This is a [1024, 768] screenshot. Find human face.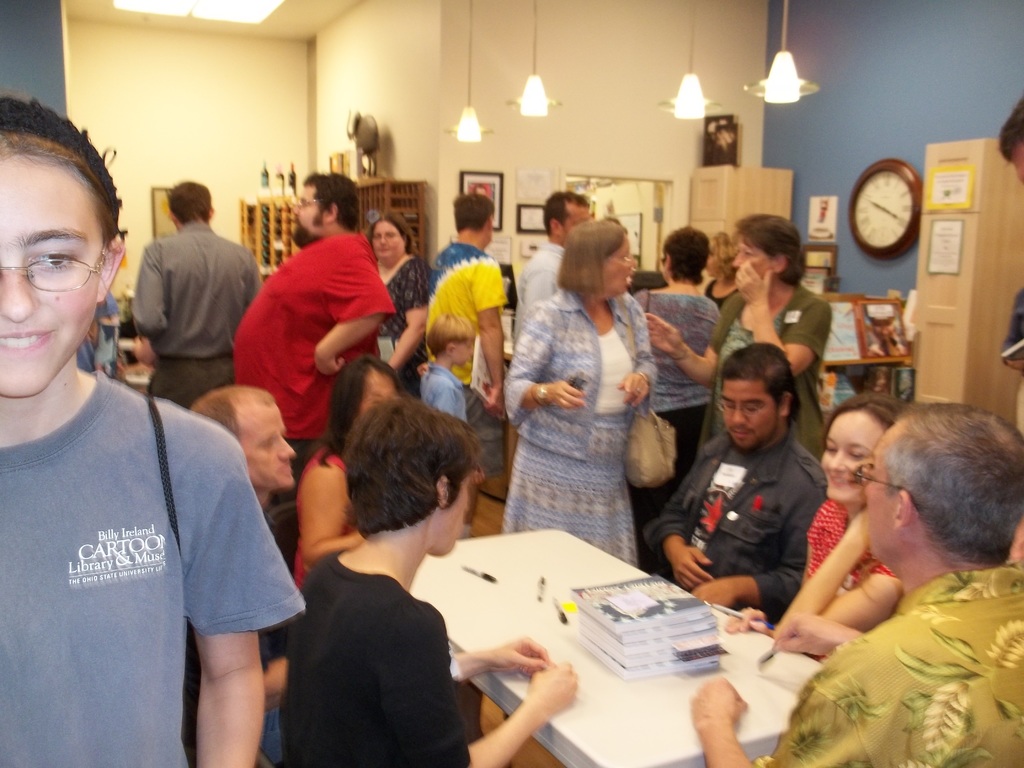
Bounding box: BBox(438, 458, 477, 559).
